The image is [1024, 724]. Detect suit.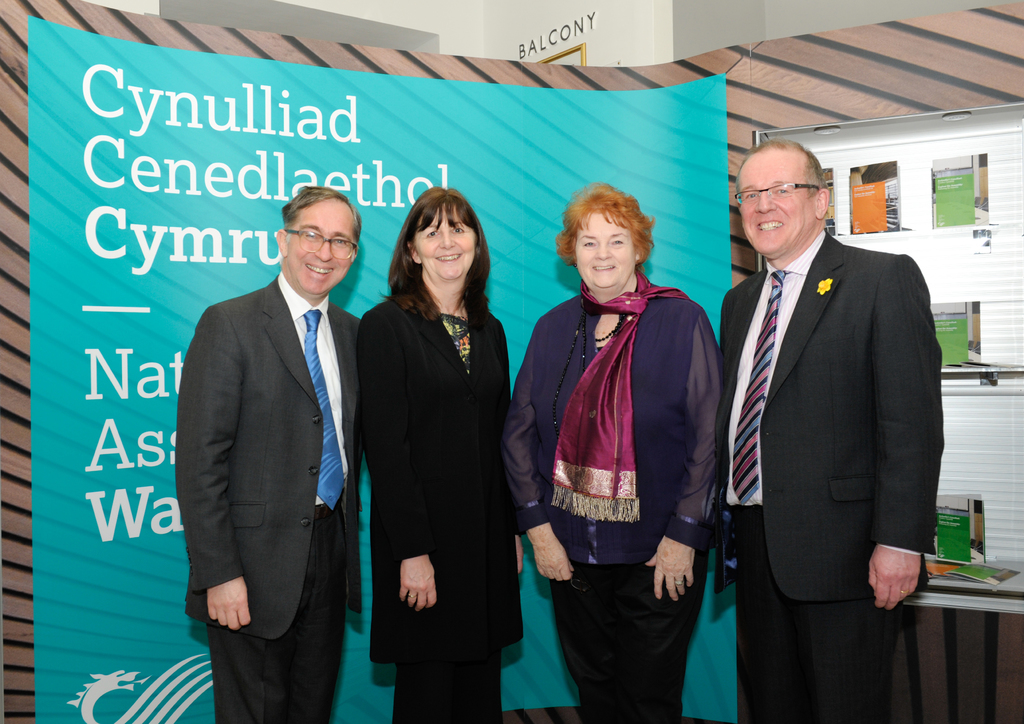
Detection: locate(717, 125, 957, 711).
